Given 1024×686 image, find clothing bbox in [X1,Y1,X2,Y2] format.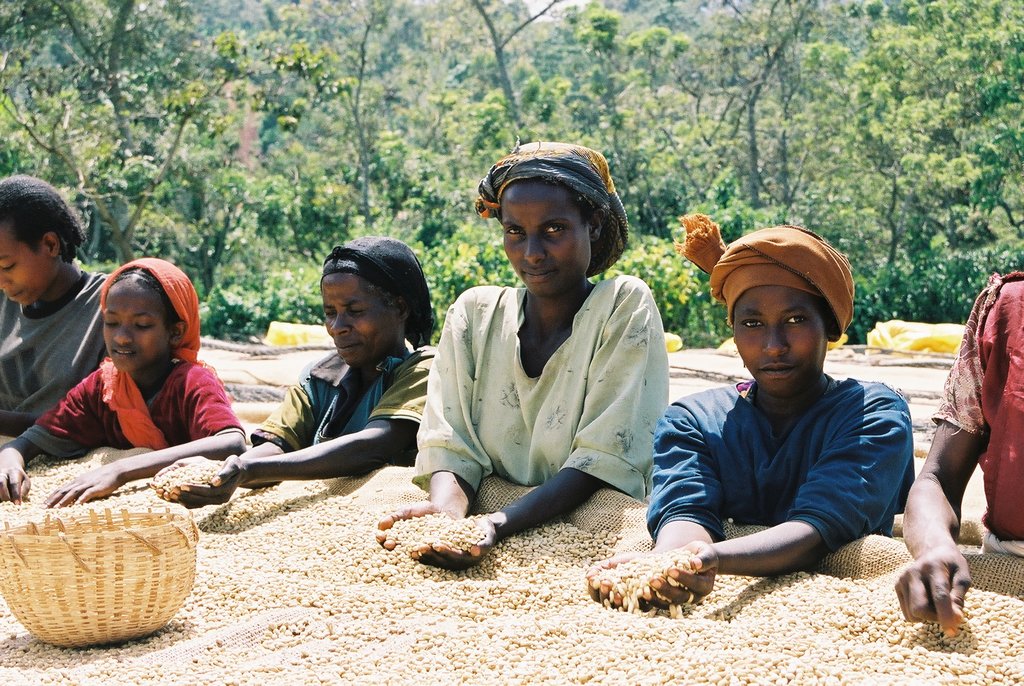
[252,343,436,468].
